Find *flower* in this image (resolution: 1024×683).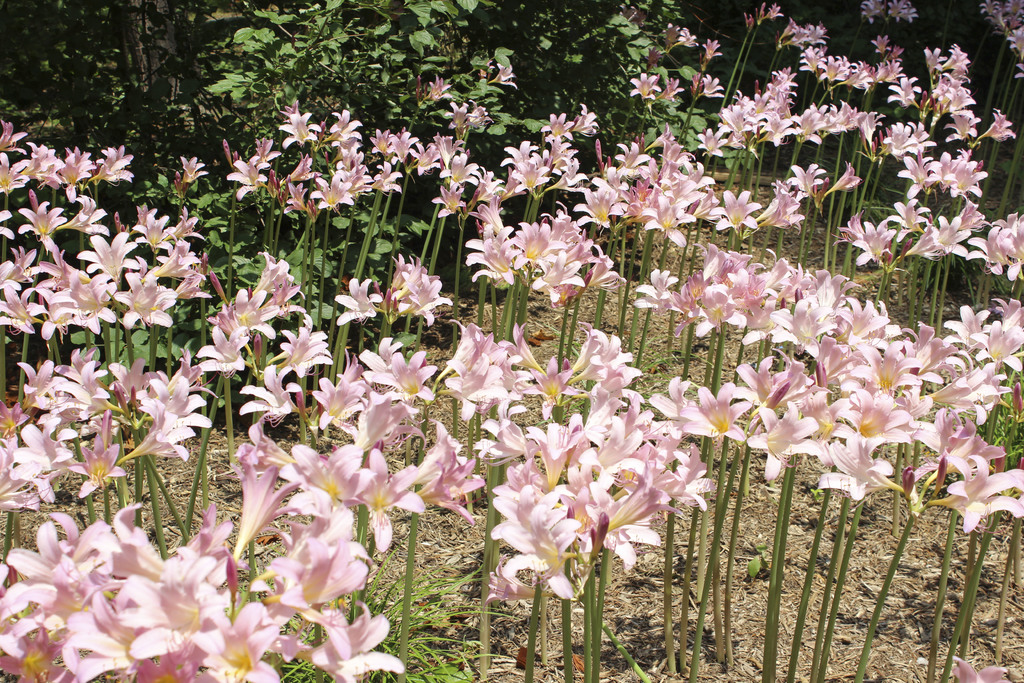
{"left": 311, "top": 613, "right": 404, "bottom": 682}.
